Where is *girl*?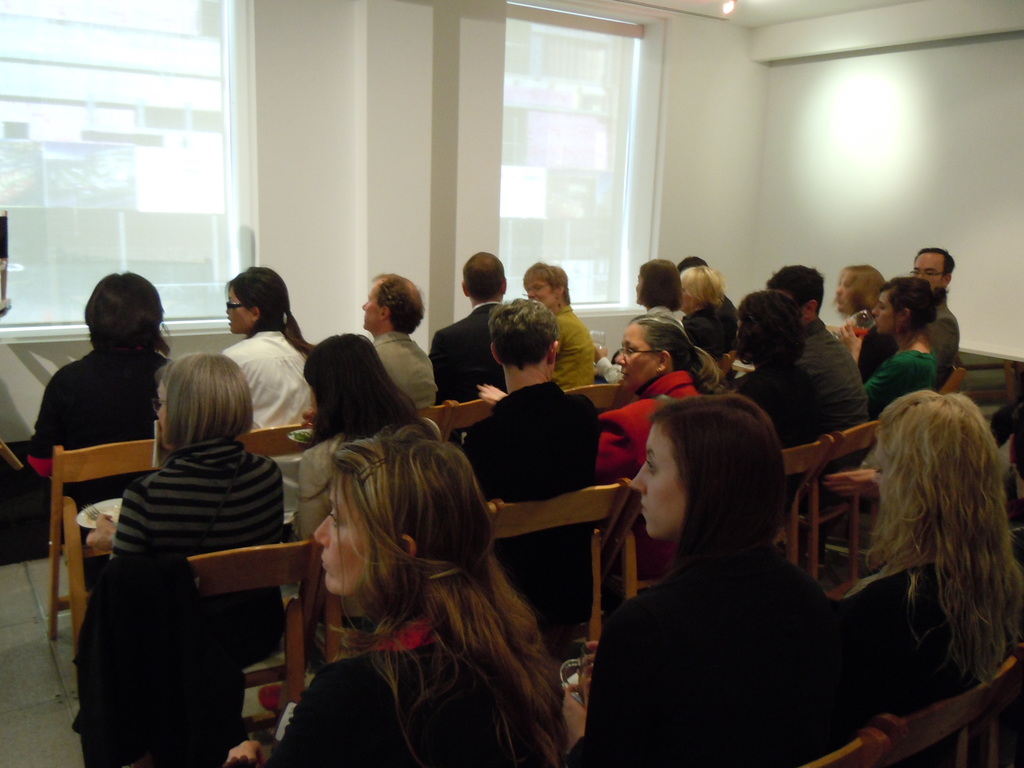
box=[838, 276, 935, 383].
